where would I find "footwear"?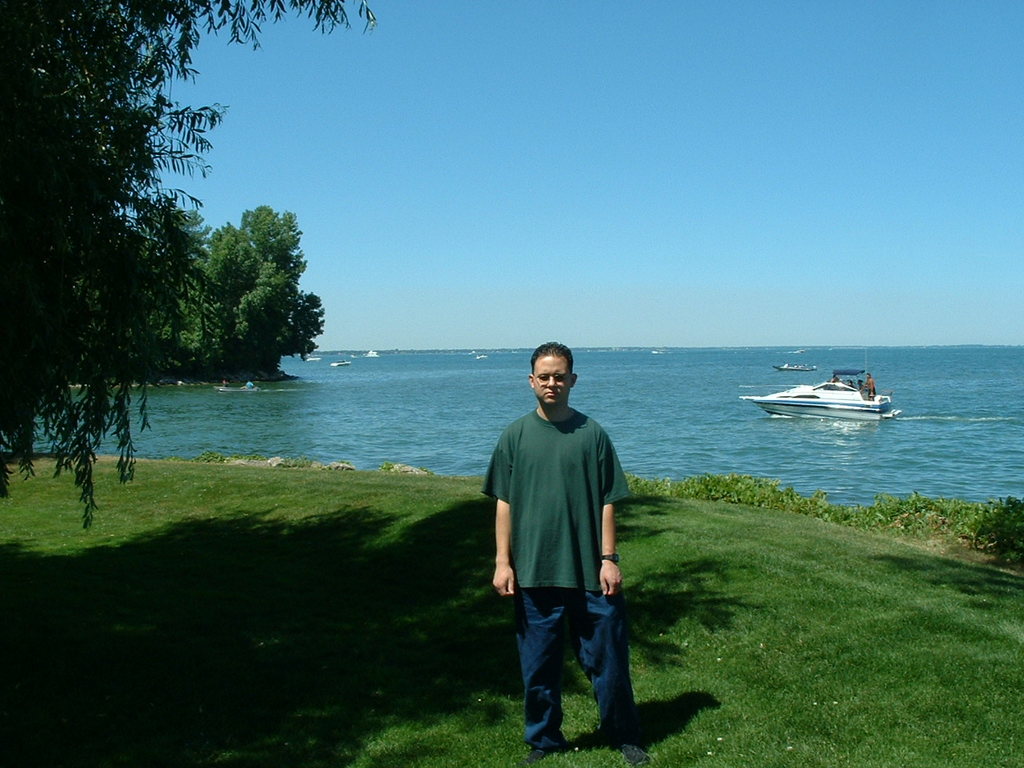
At BBox(528, 746, 546, 760).
